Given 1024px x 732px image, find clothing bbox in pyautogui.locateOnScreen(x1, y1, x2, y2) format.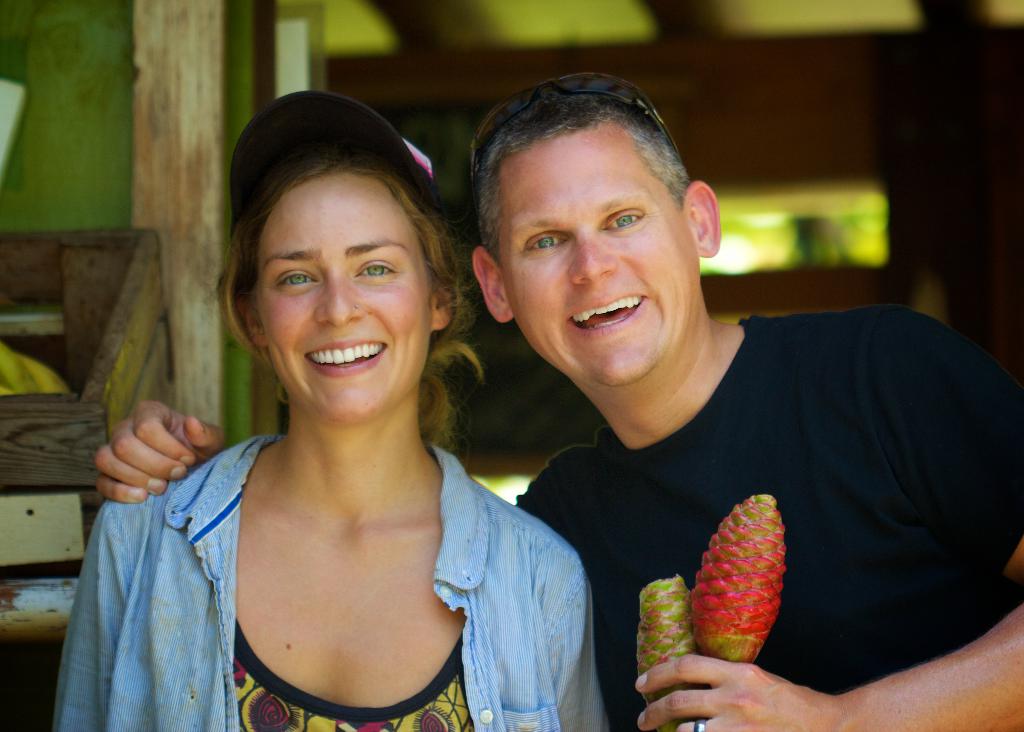
pyautogui.locateOnScreen(96, 363, 593, 727).
